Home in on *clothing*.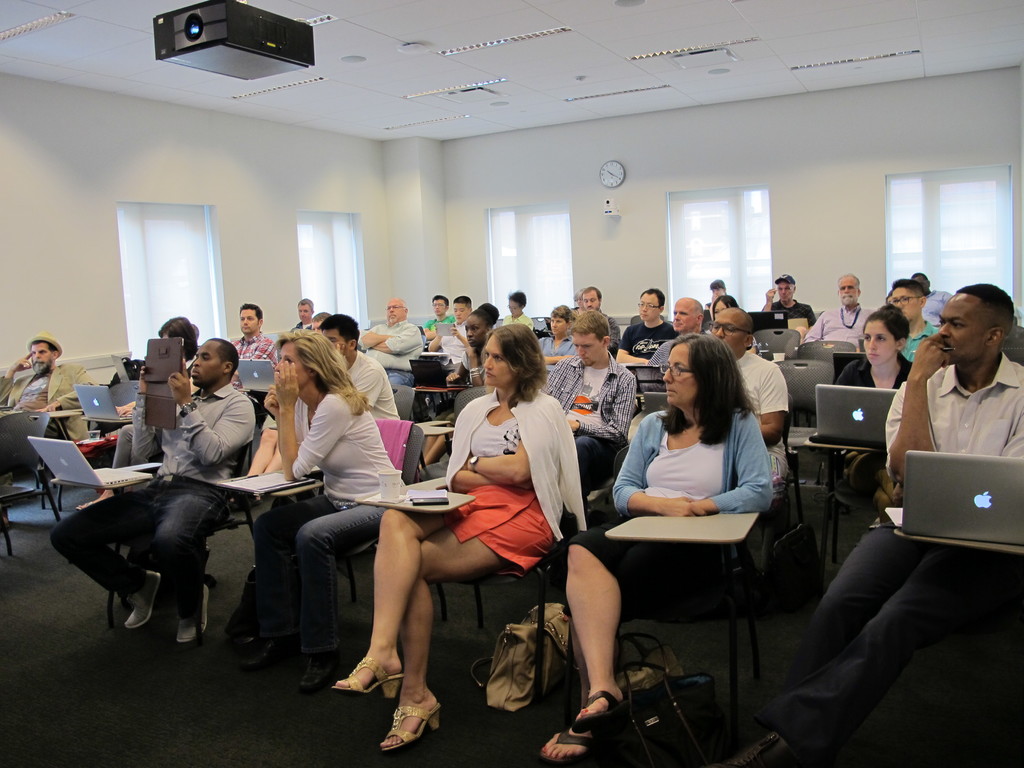
Homed in at 918 289 951 328.
